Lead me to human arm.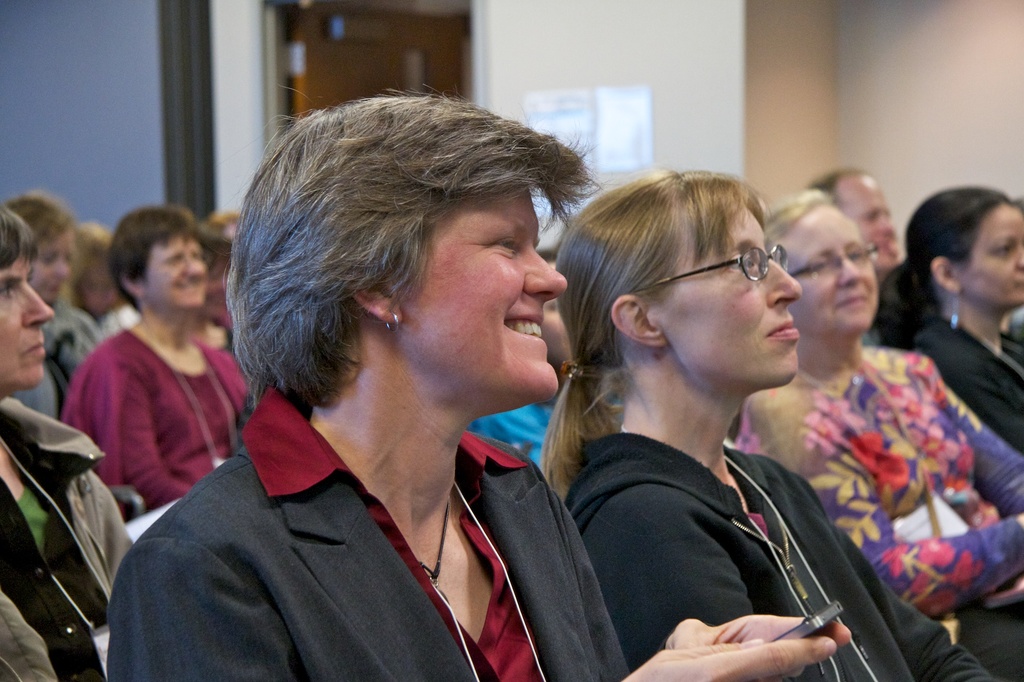
Lead to (x1=918, y1=335, x2=1023, y2=450).
